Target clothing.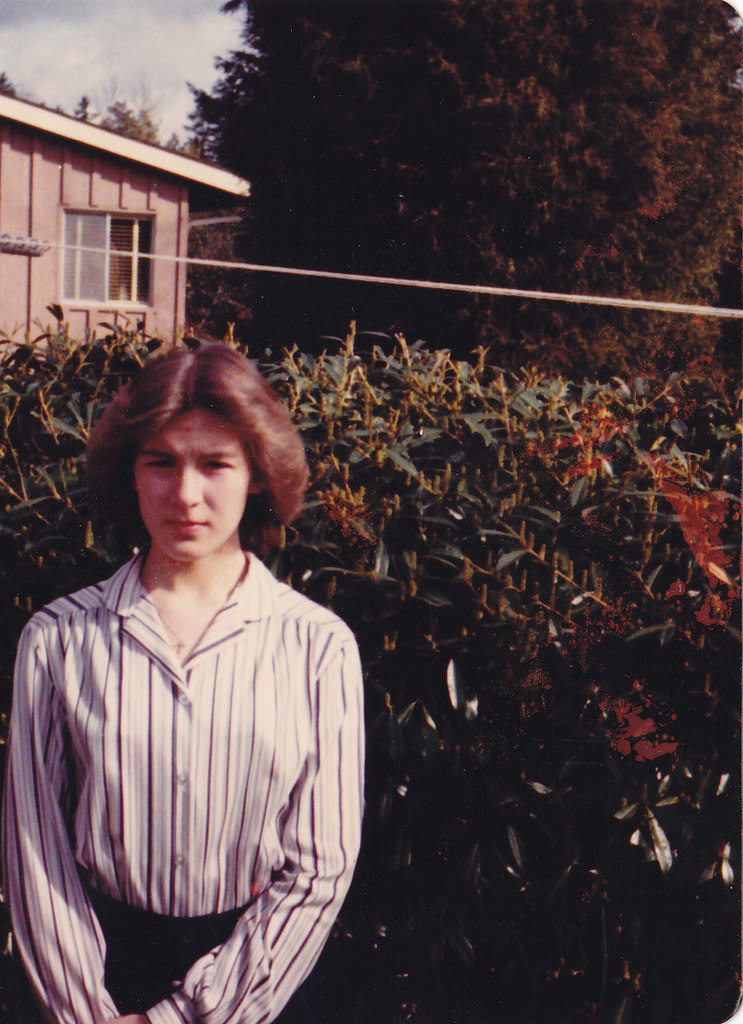
Target region: region(0, 547, 367, 1023).
